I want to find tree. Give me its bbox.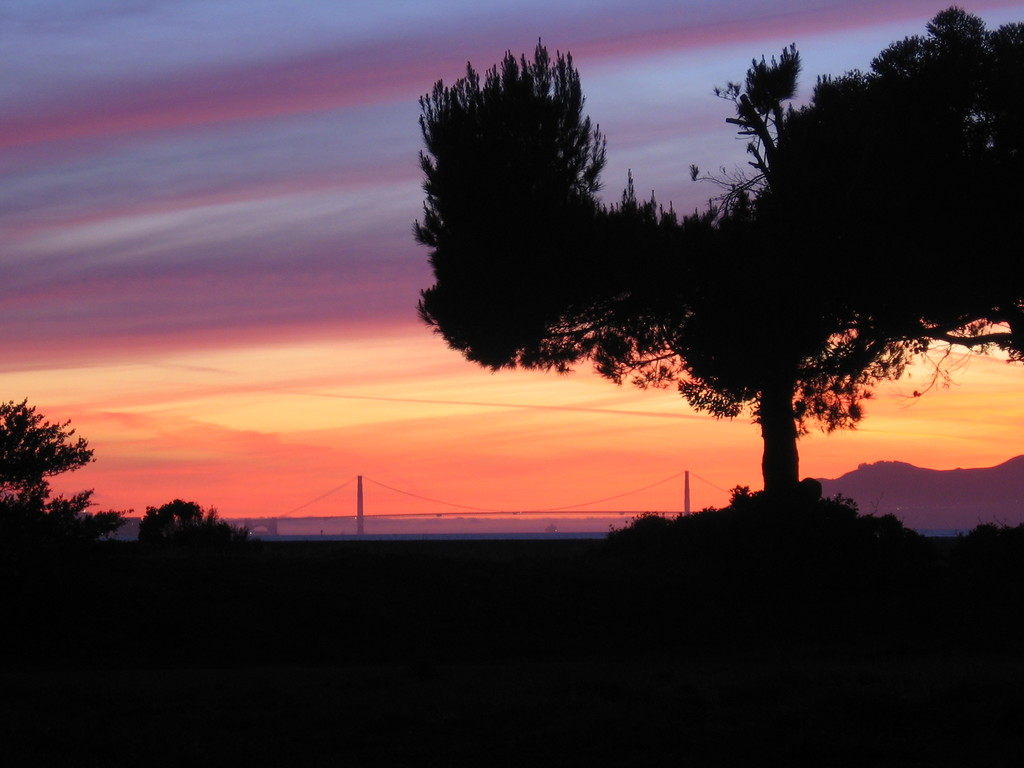
pyautogui.locateOnScreen(132, 500, 247, 557).
